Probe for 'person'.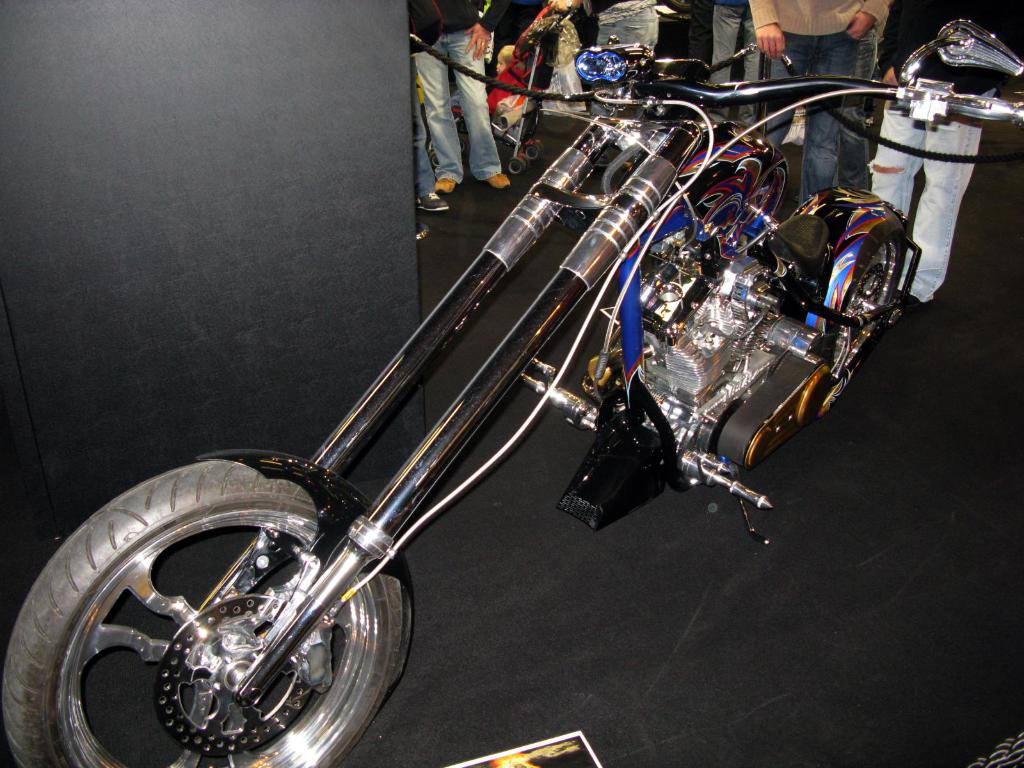
Probe result: left=709, top=0, right=759, bottom=90.
